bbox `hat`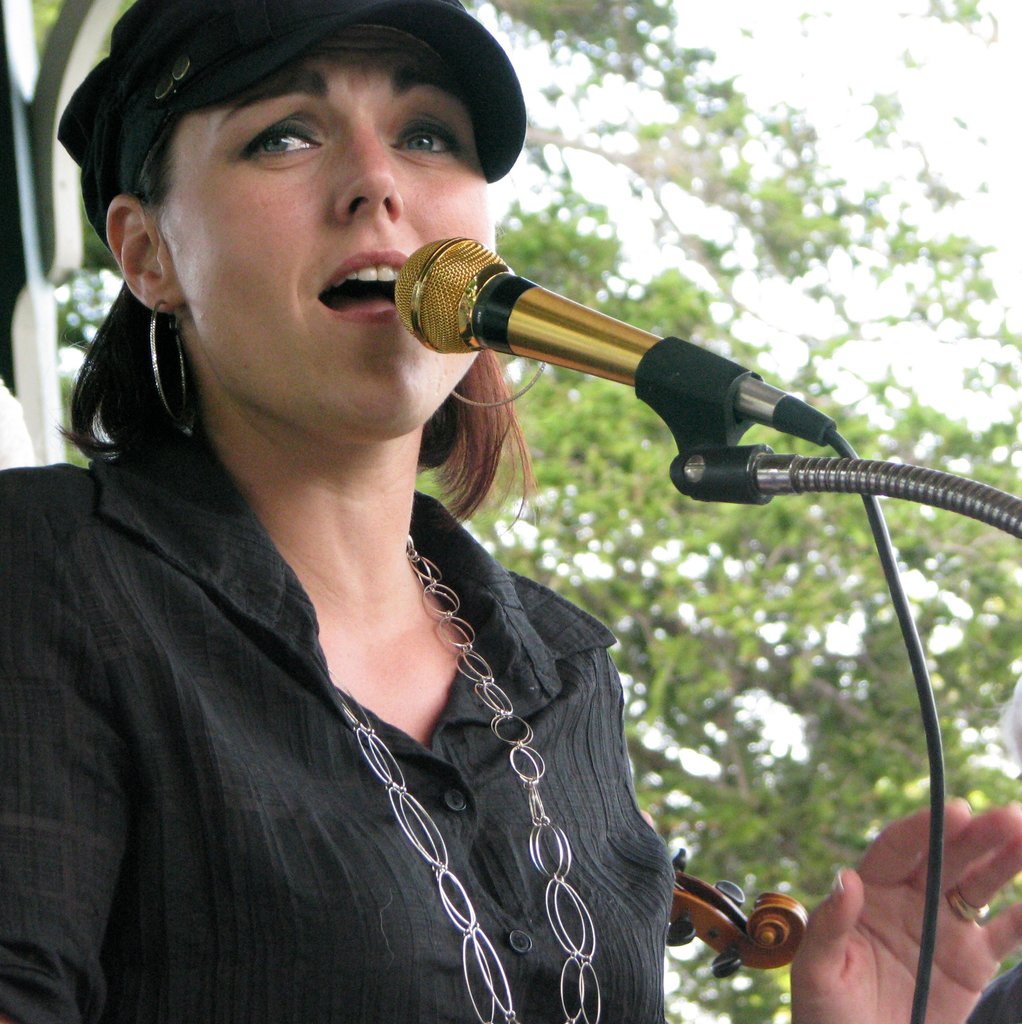
56,0,524,245
